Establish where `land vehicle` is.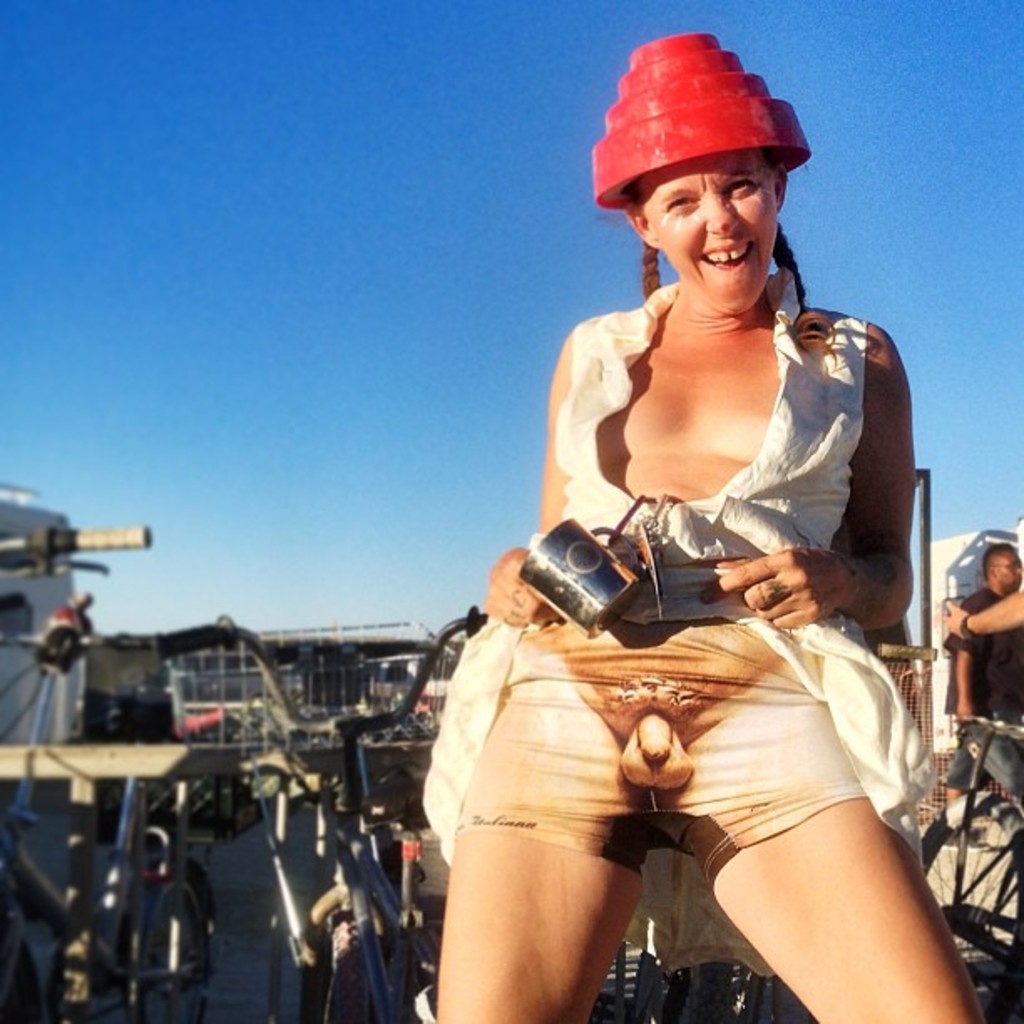
Established at bbox=[154, 617, 490, 1021].
